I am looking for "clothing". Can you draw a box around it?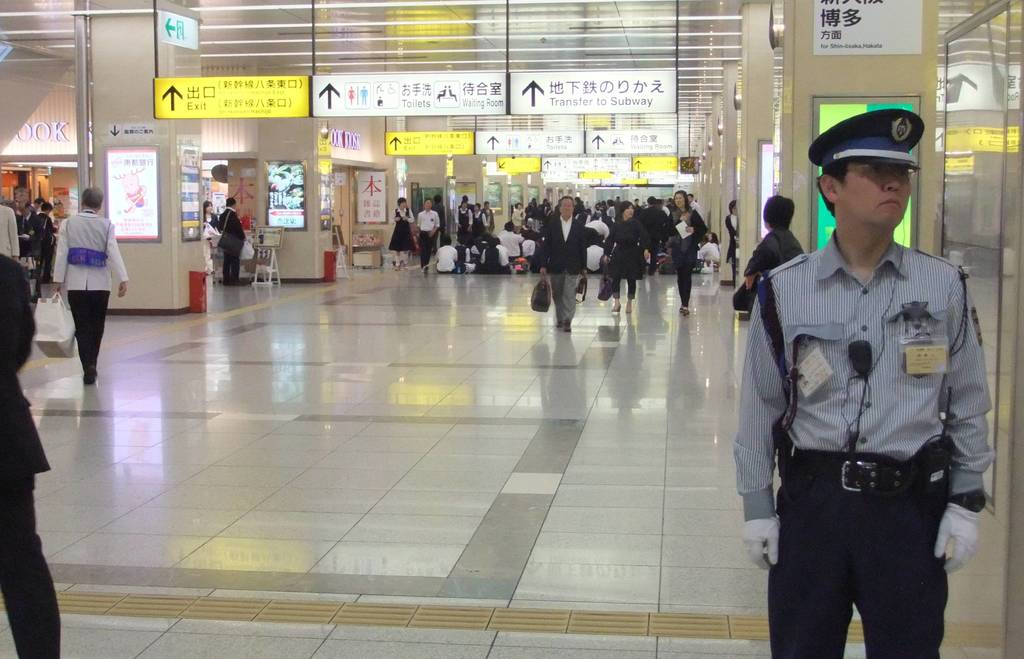
Sure, the bounding box is 587, 218, 606, 239.
